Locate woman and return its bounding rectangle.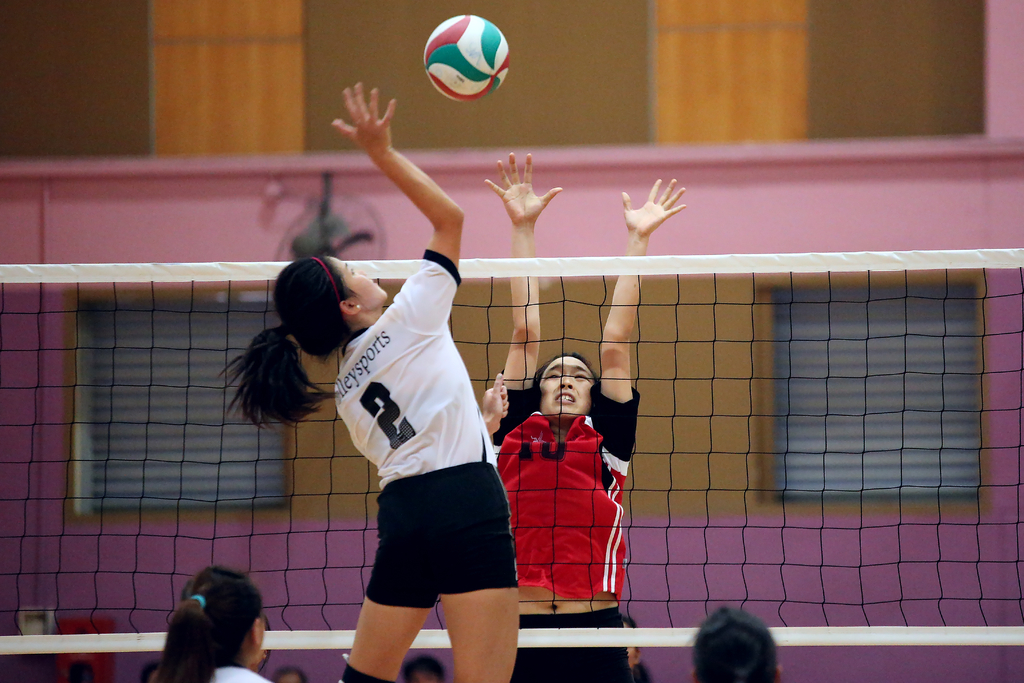
(x1=140, y1=555, x2=279, y2=682).
